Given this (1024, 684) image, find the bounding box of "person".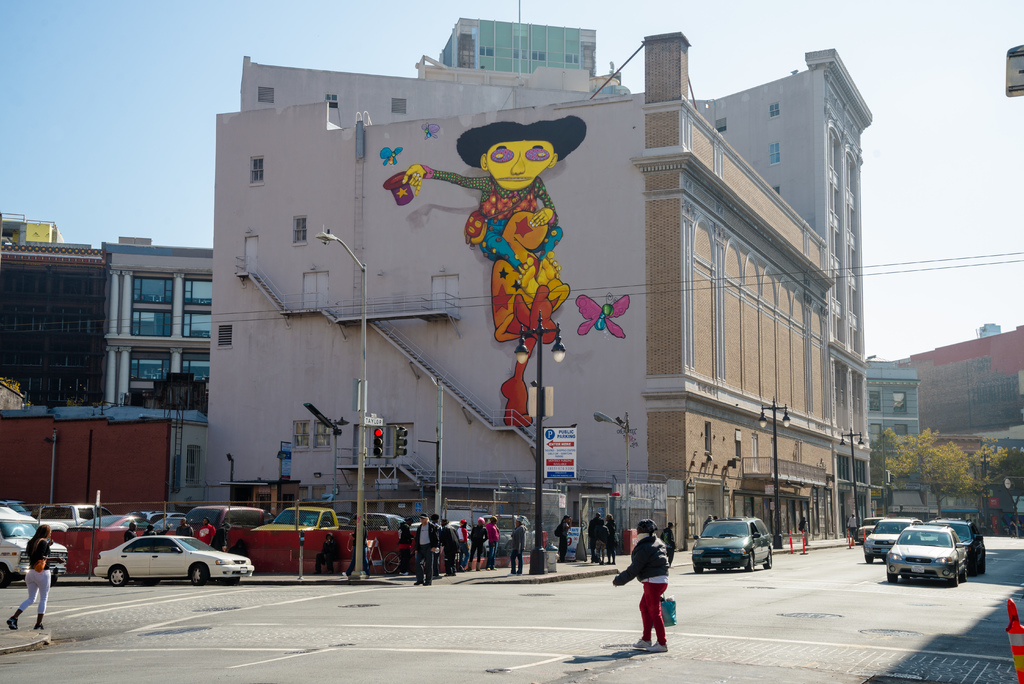
4:520:54:639.
